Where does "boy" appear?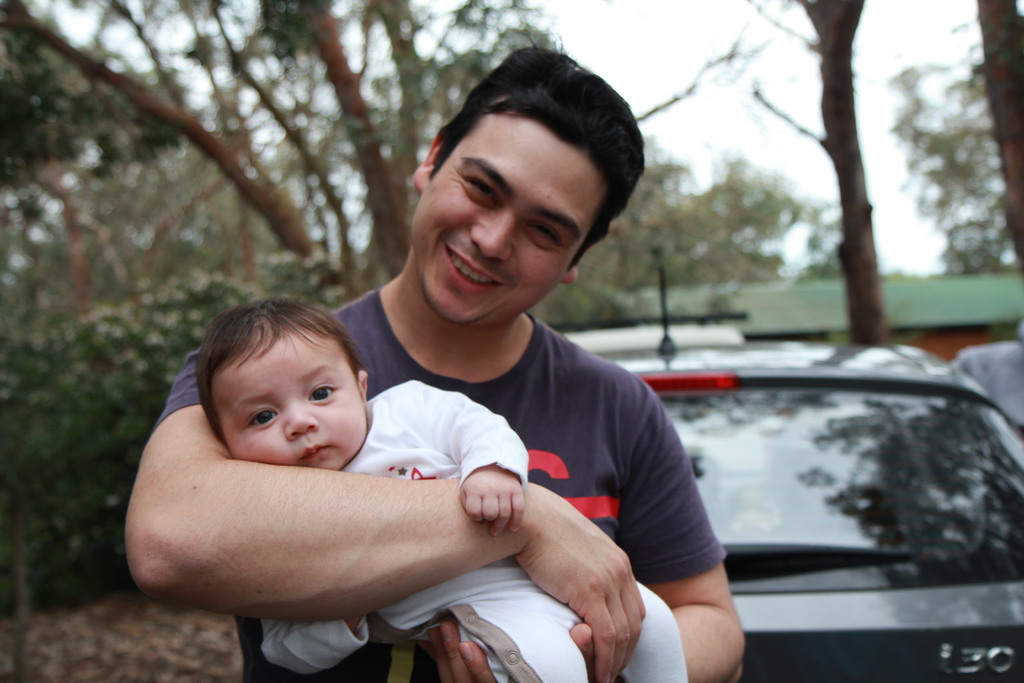
Appears at (left=188, top=285, right=691, bottom=682).
